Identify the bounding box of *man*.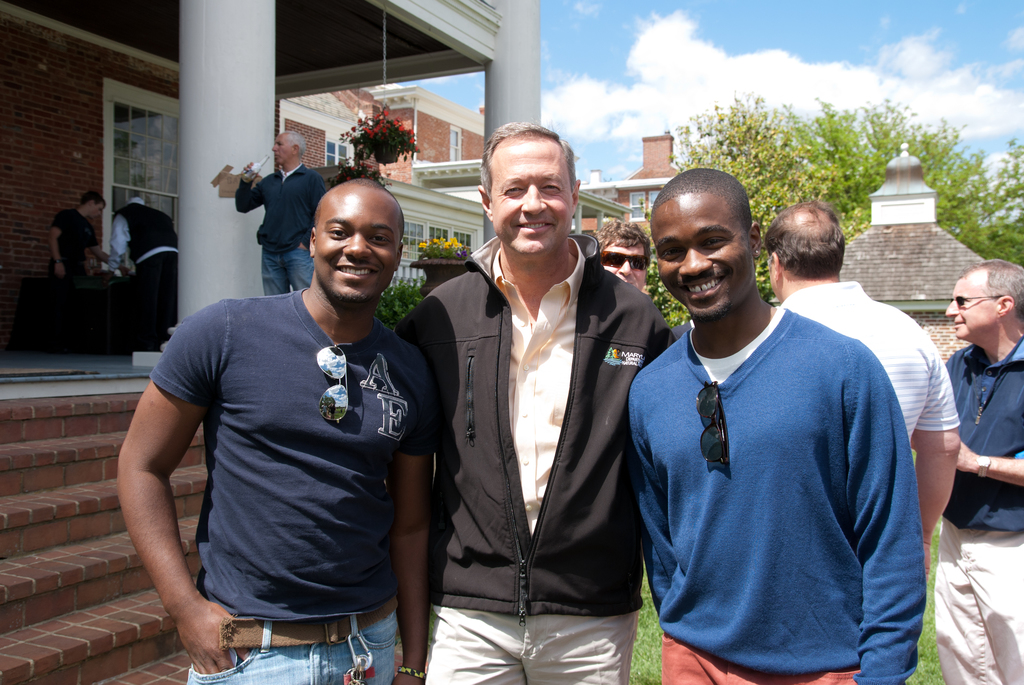
Rect(394, 120, 676, 684).
